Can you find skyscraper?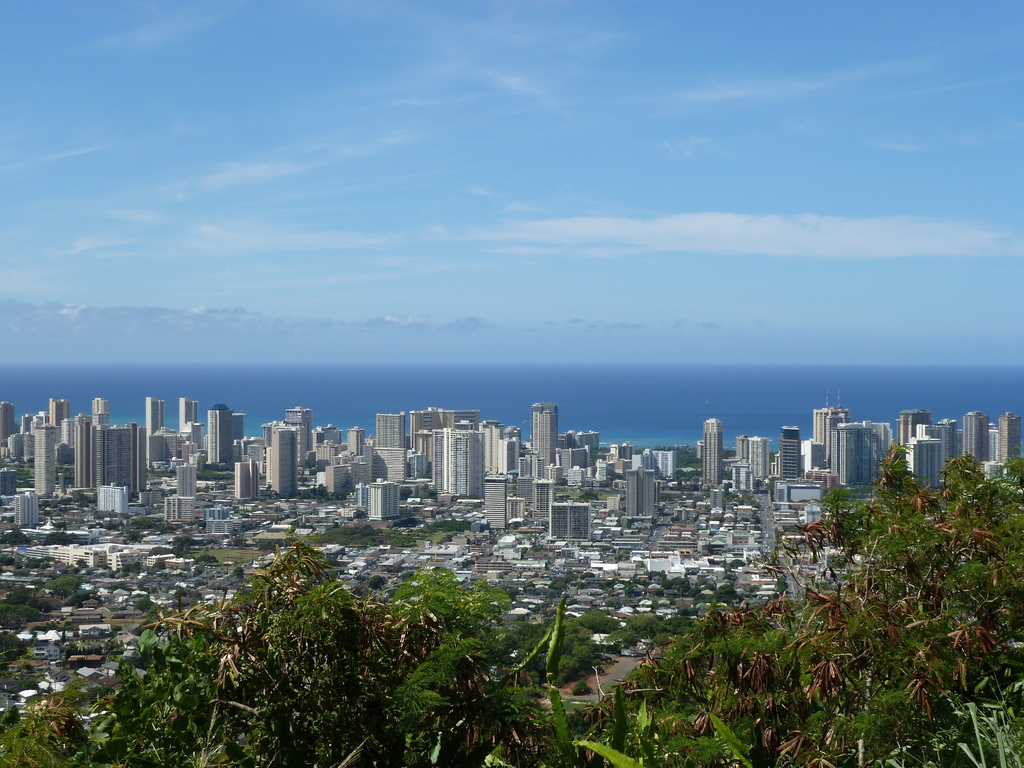
Yes, bounding box: BBox(917, 422, 951, 472).
